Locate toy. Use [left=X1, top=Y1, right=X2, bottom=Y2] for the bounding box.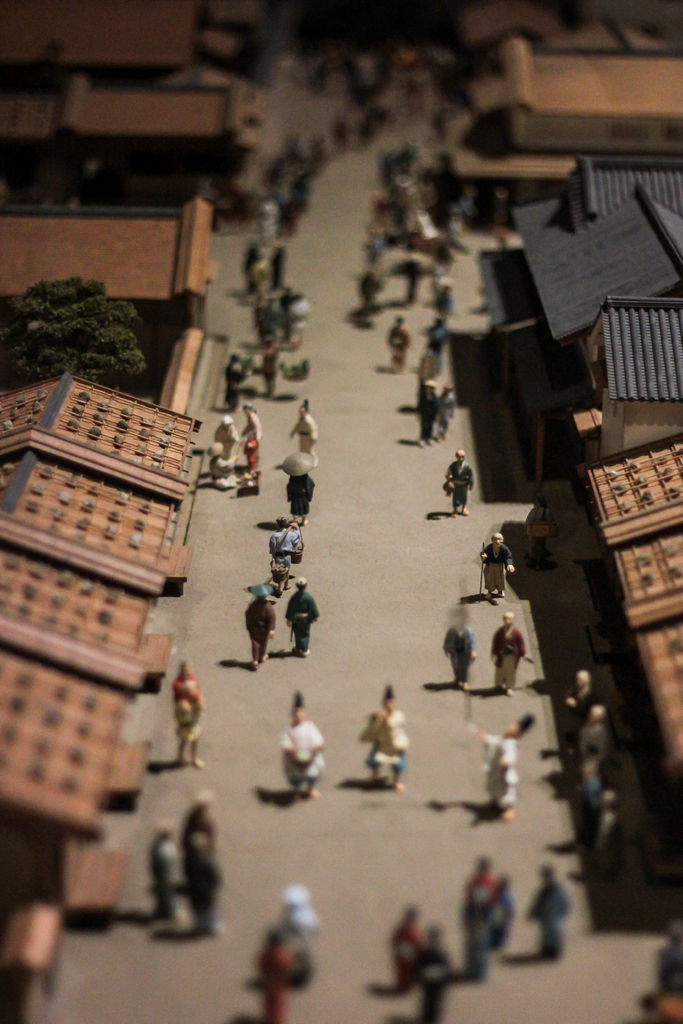
[left=466, top=853, right=499, bottom=911].
